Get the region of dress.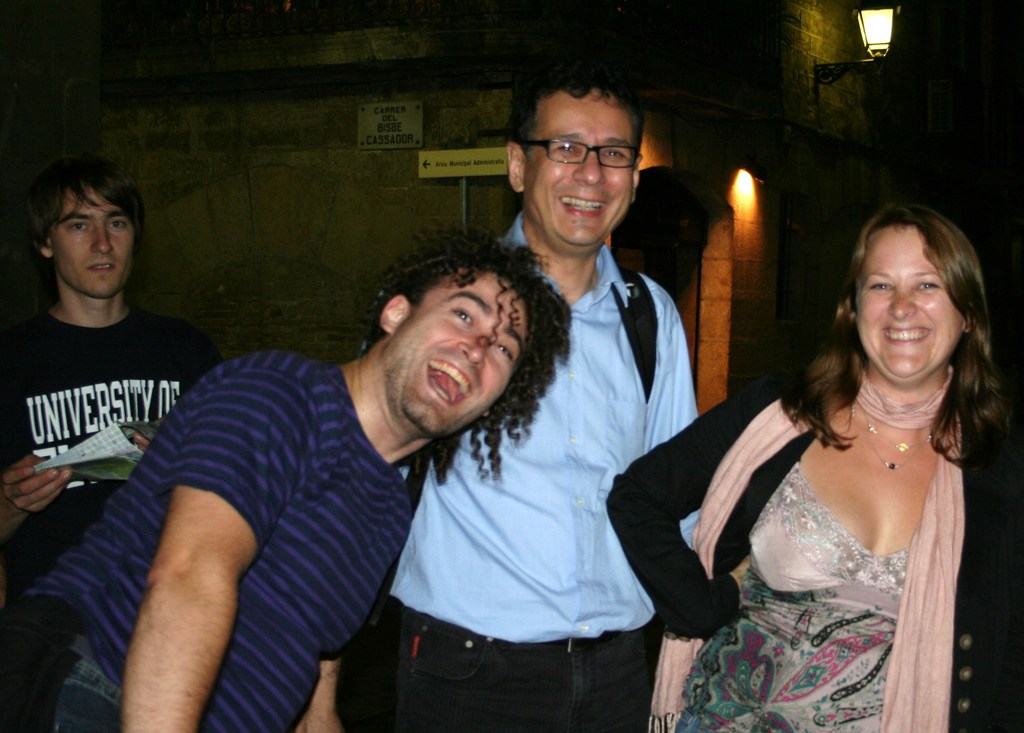
x1=668, y1=456, x2=909, y2=732.
